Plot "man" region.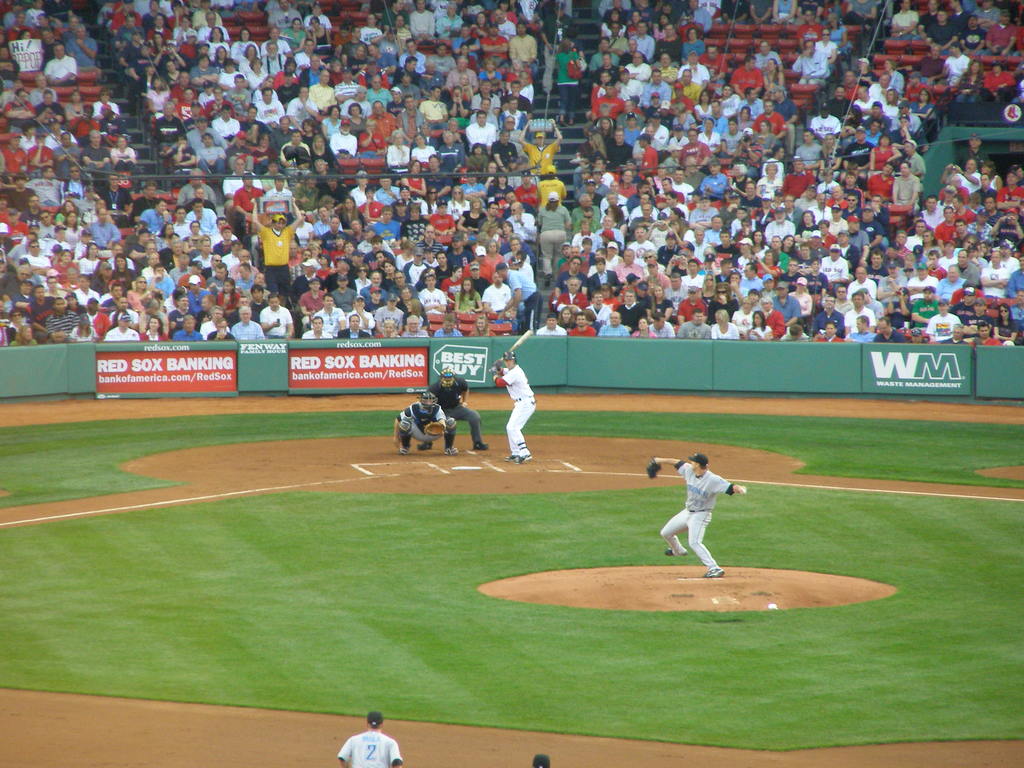
Plotted at region(386, 264, 420, 307).
